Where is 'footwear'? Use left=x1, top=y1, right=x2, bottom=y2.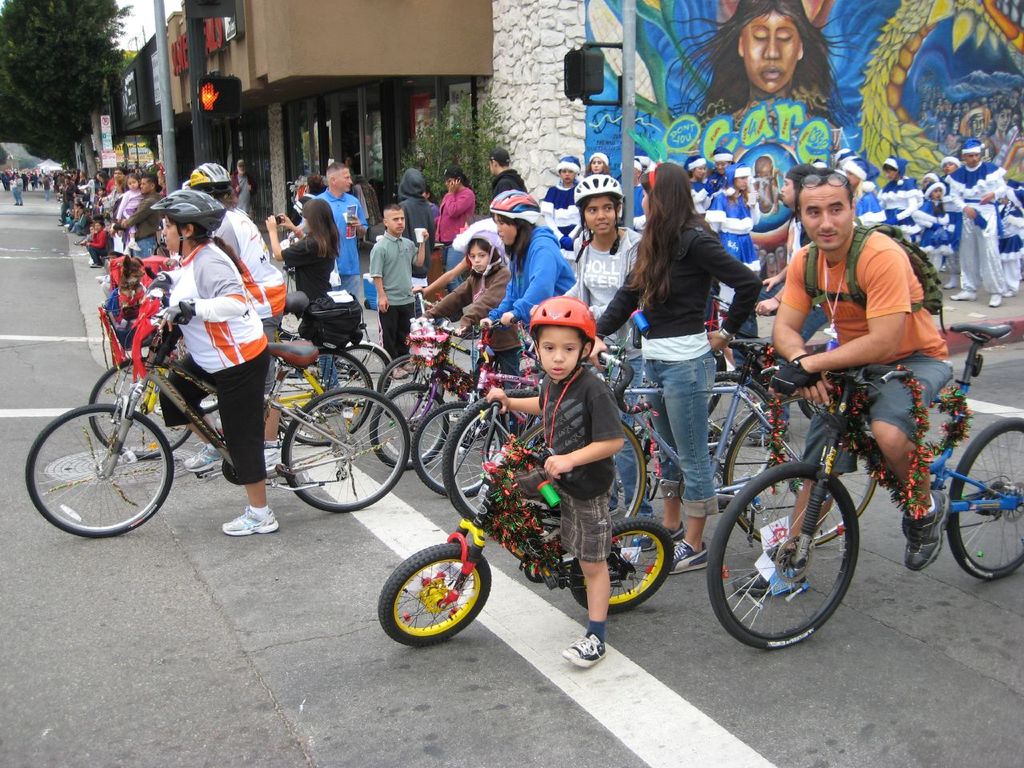
left=949, top=291, right=975, bottom=300.
